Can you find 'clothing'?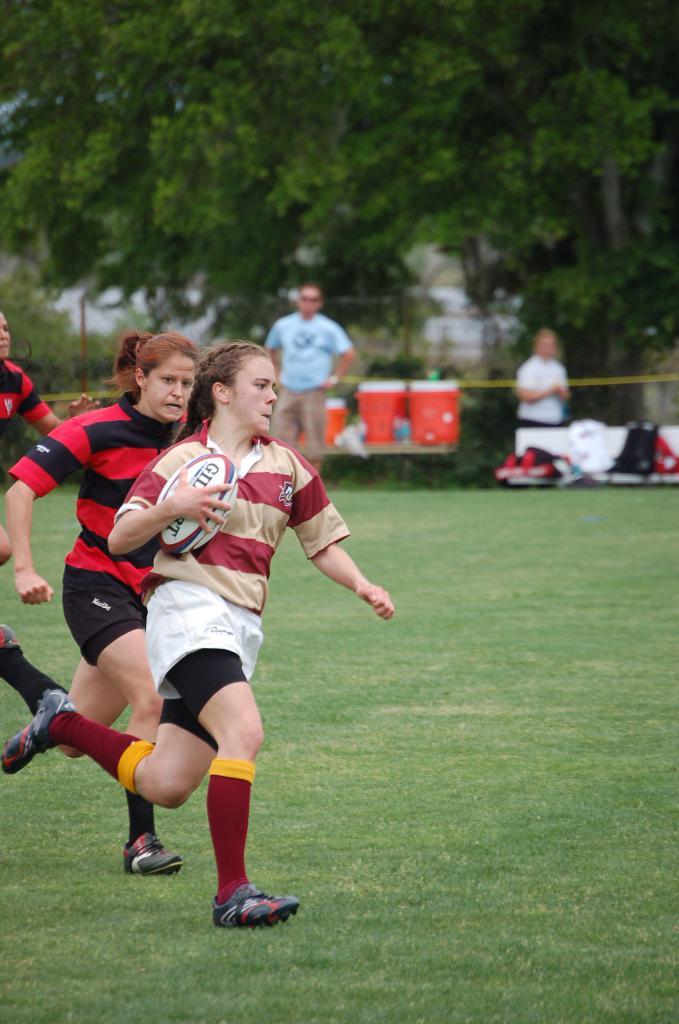
Yes, bounding box: box=[514, 353, 569, 425].
